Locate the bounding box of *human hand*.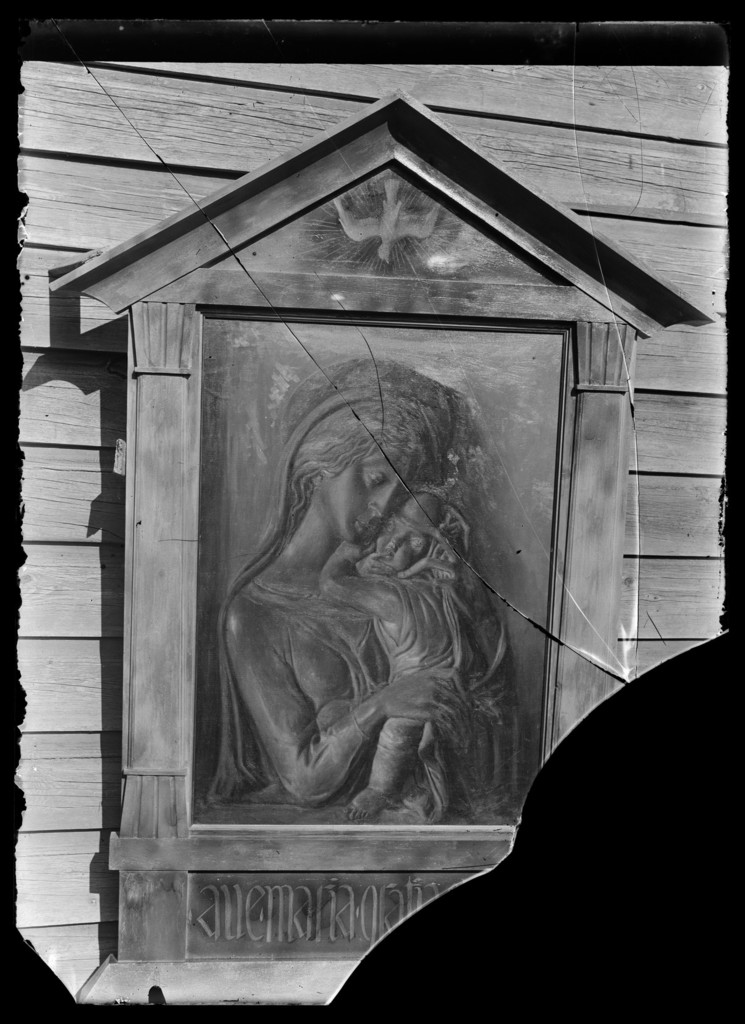
Bounding box: left=396, top=500, right=477, bottom=586.
